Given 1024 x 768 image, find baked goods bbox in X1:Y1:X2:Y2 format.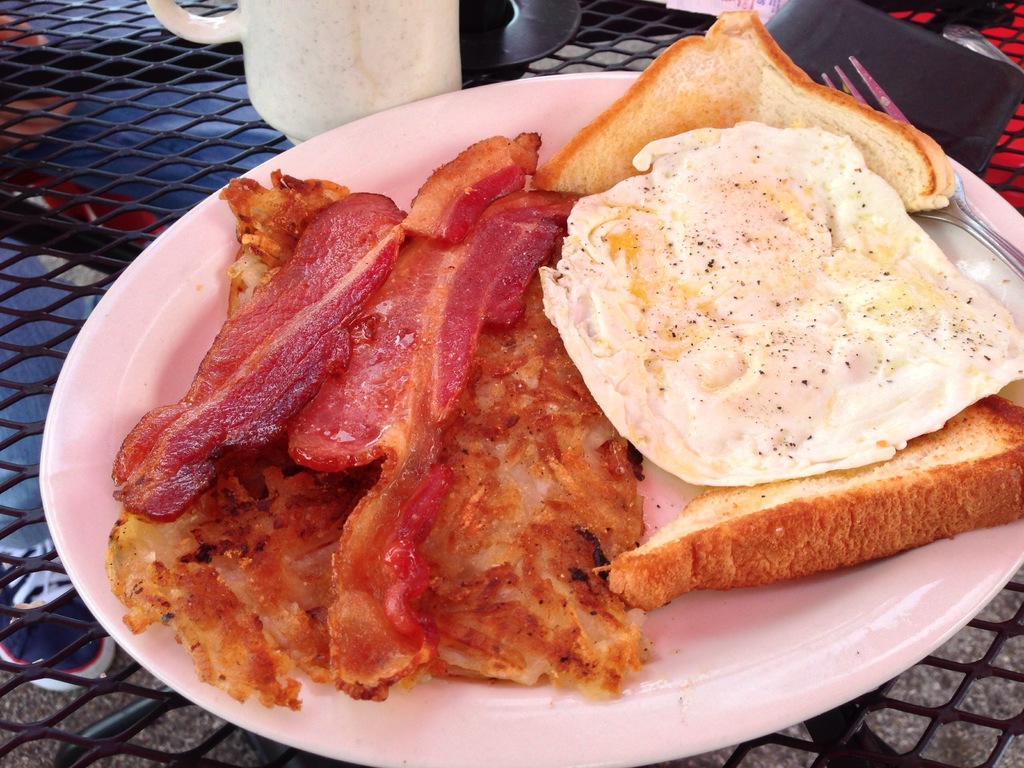
604:390:1023:611.
